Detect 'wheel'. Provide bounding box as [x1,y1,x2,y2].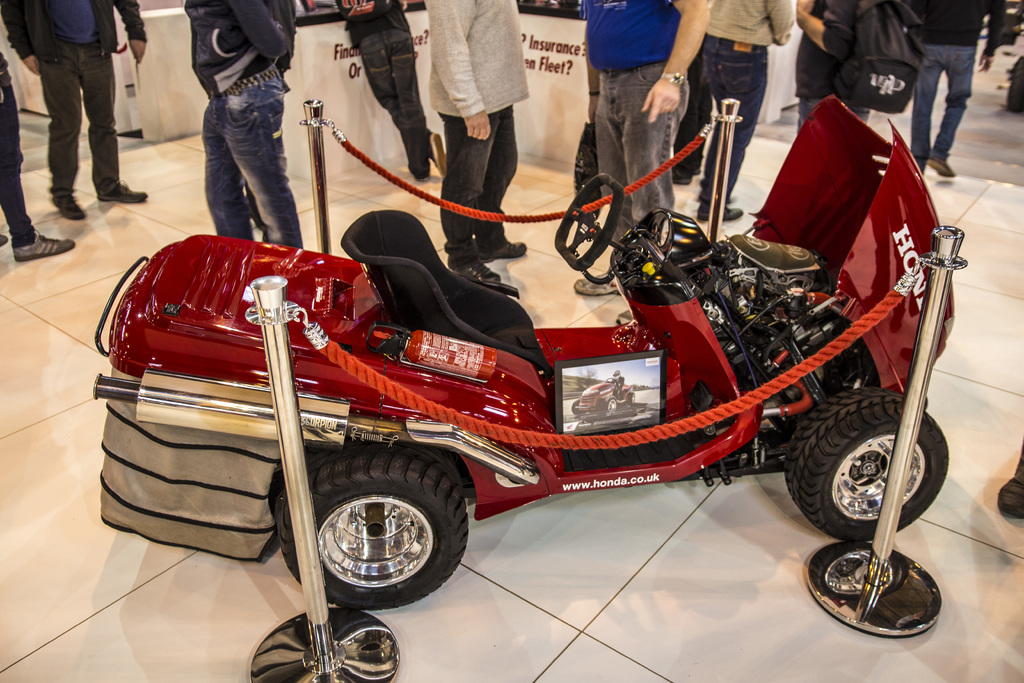
[604,396,618,415].
